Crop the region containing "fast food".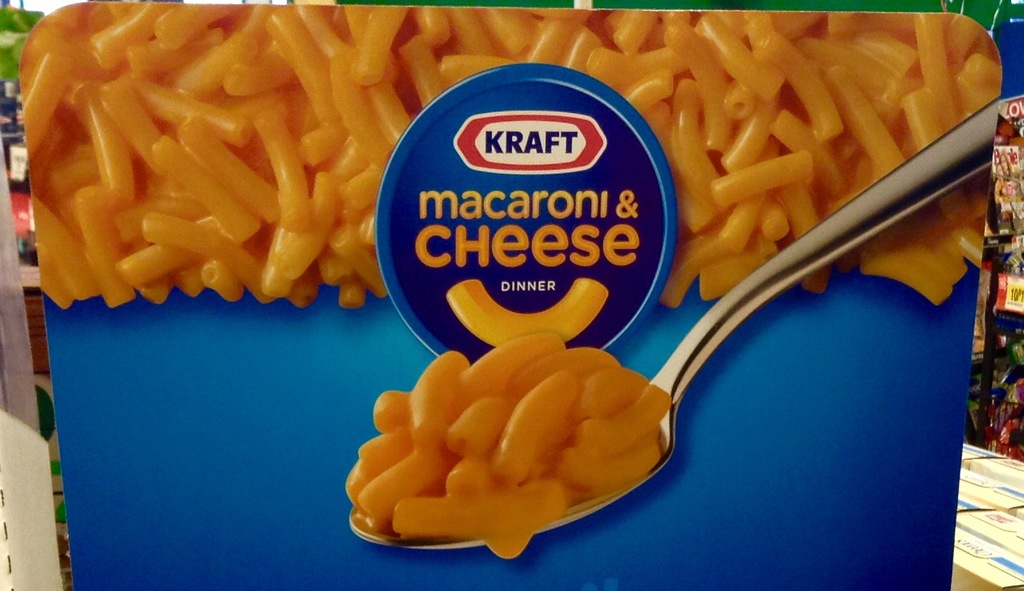
Crop region: (555, 418, 666, 490).
